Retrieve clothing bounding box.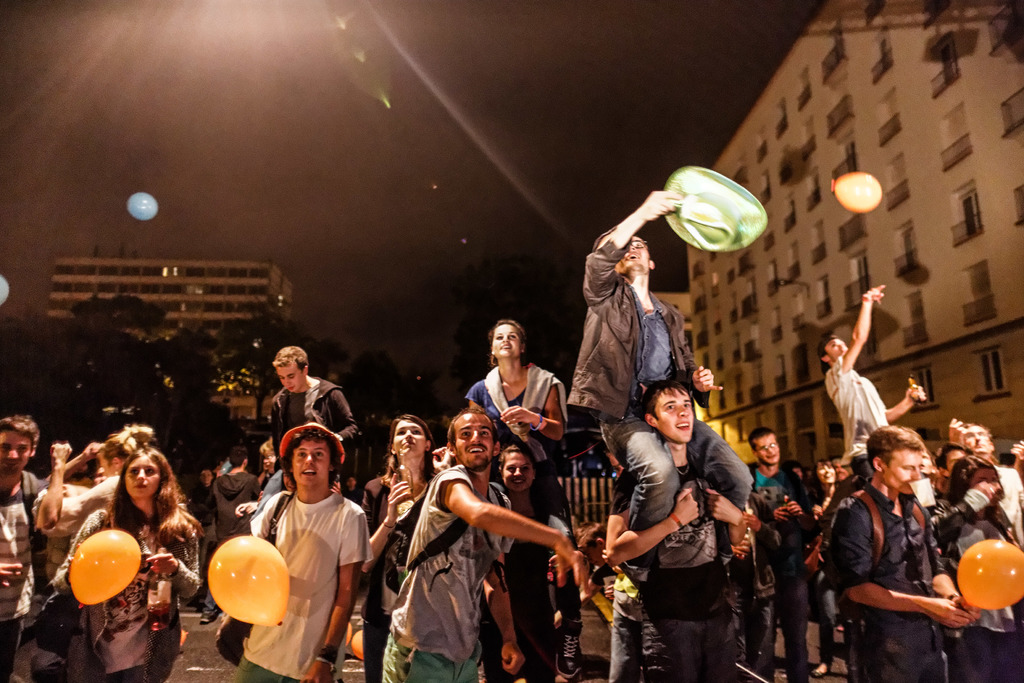
Bounding box: select_region(91, 498, 213, 666).
